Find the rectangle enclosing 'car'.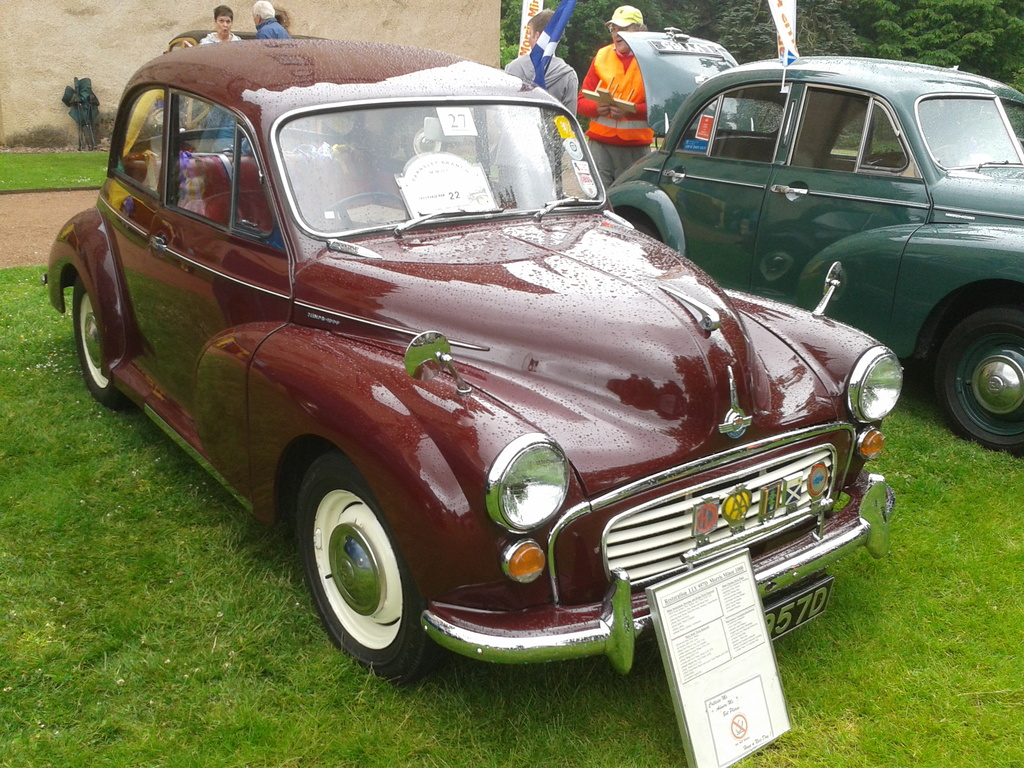
detection(604, 26, 1023, 457).
